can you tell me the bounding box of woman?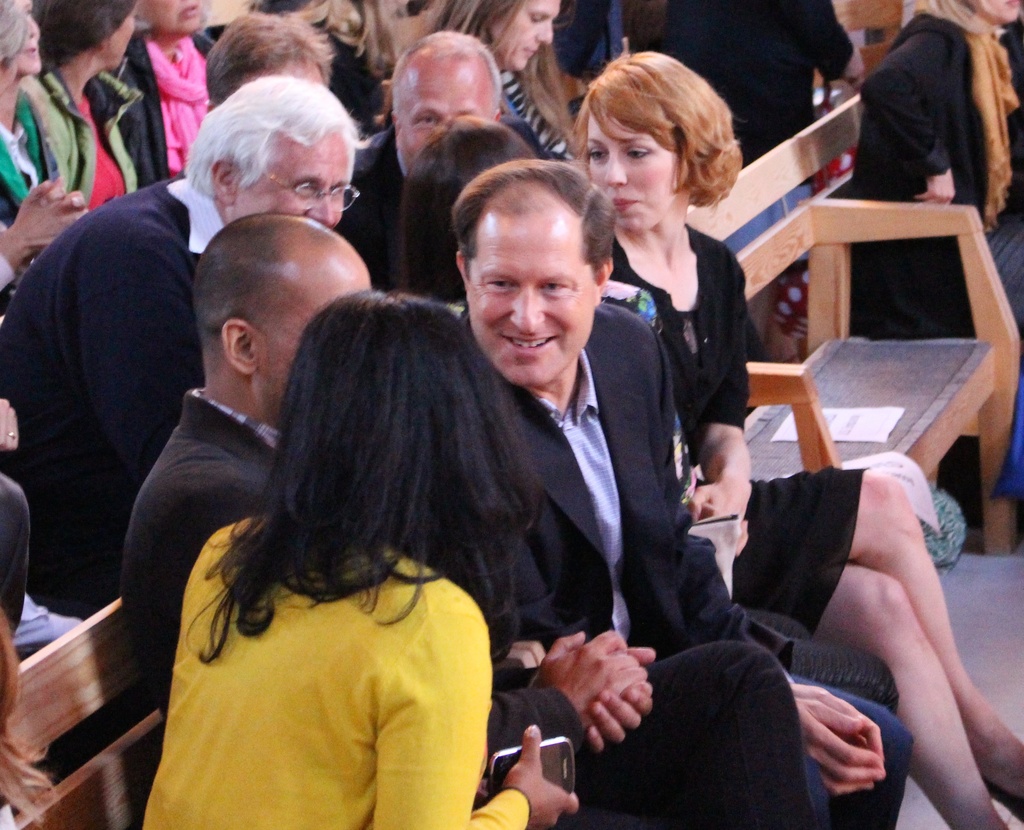
box=[141, 286, 577, 829].
